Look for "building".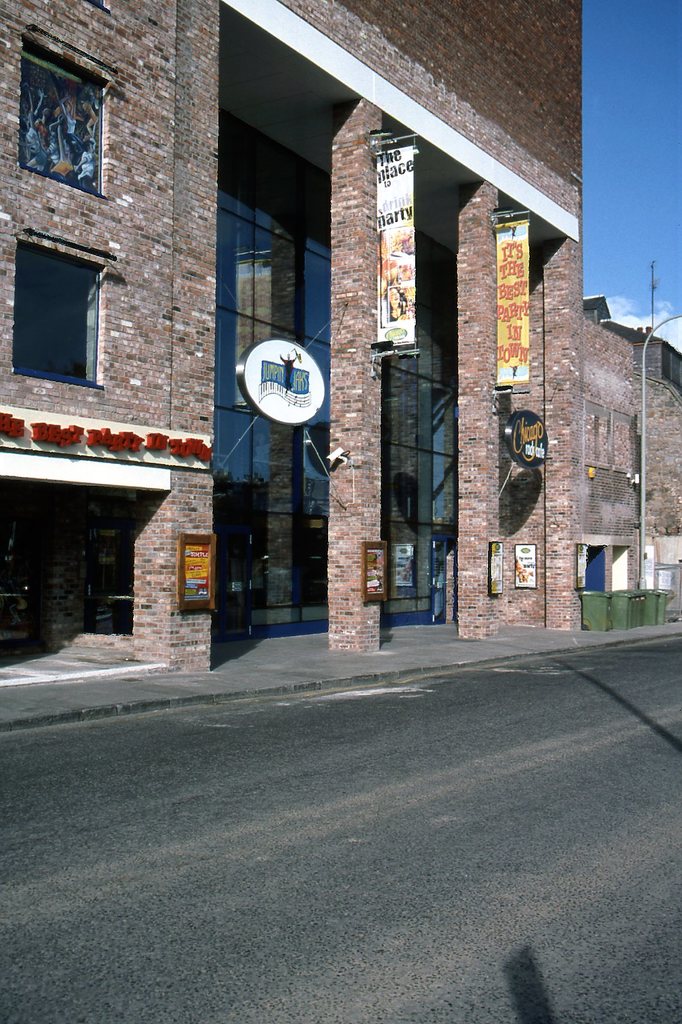
Found: (585, 298, 681, 613).
